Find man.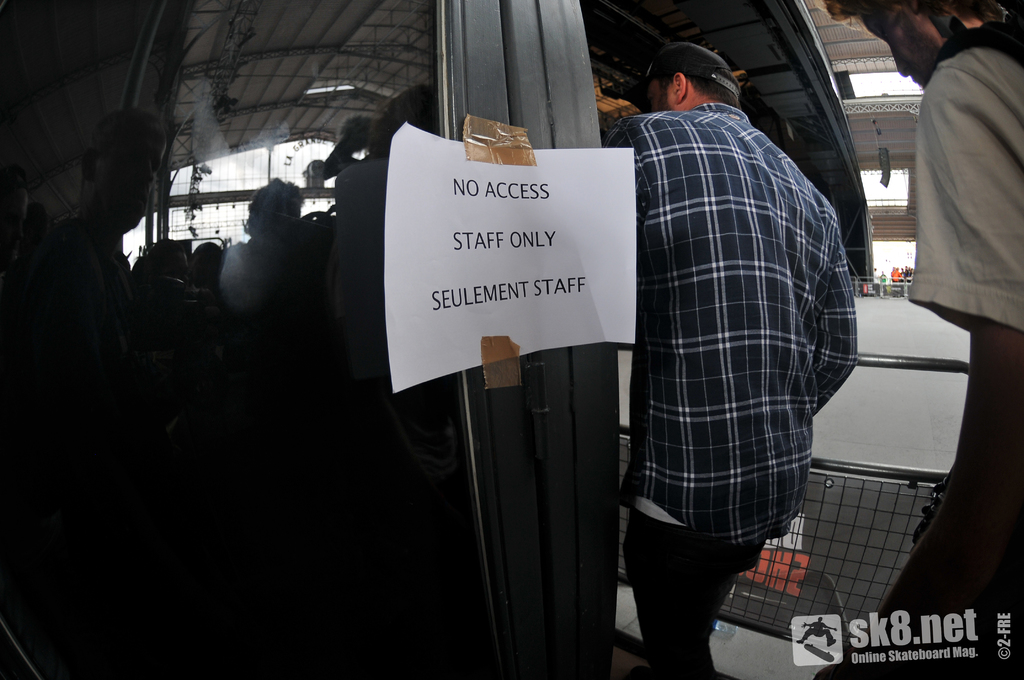
crop(596, 38, 878, 673).
